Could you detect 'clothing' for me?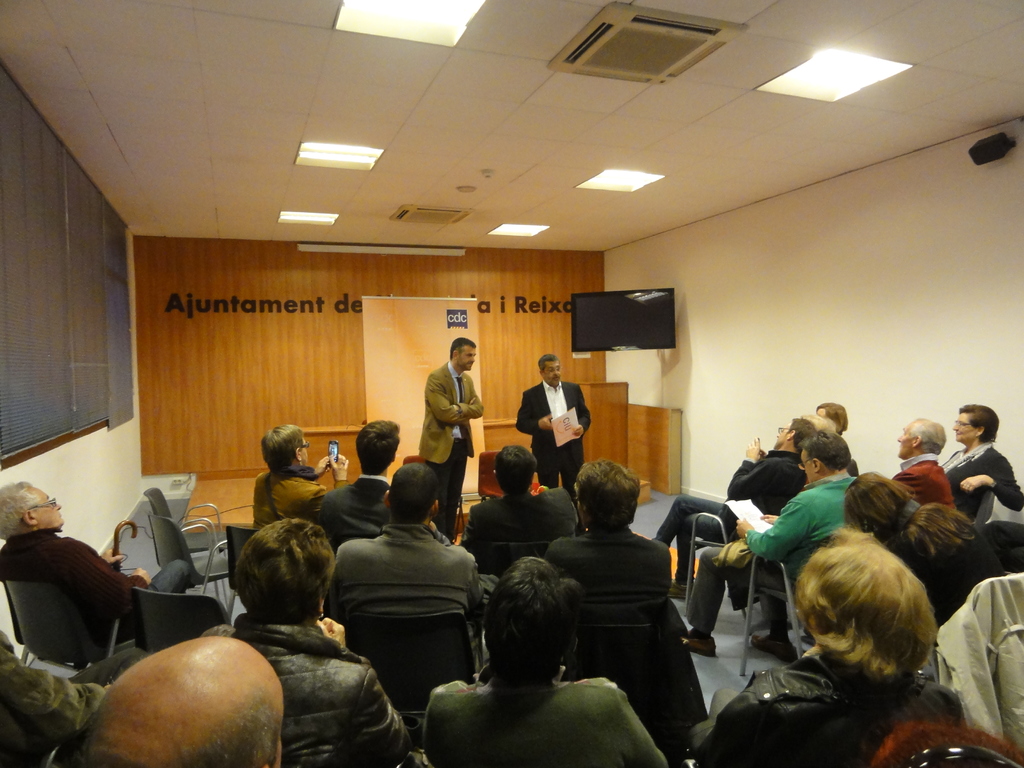
Detection result: [x1=845, y1=456, x2=863, y2=479].
